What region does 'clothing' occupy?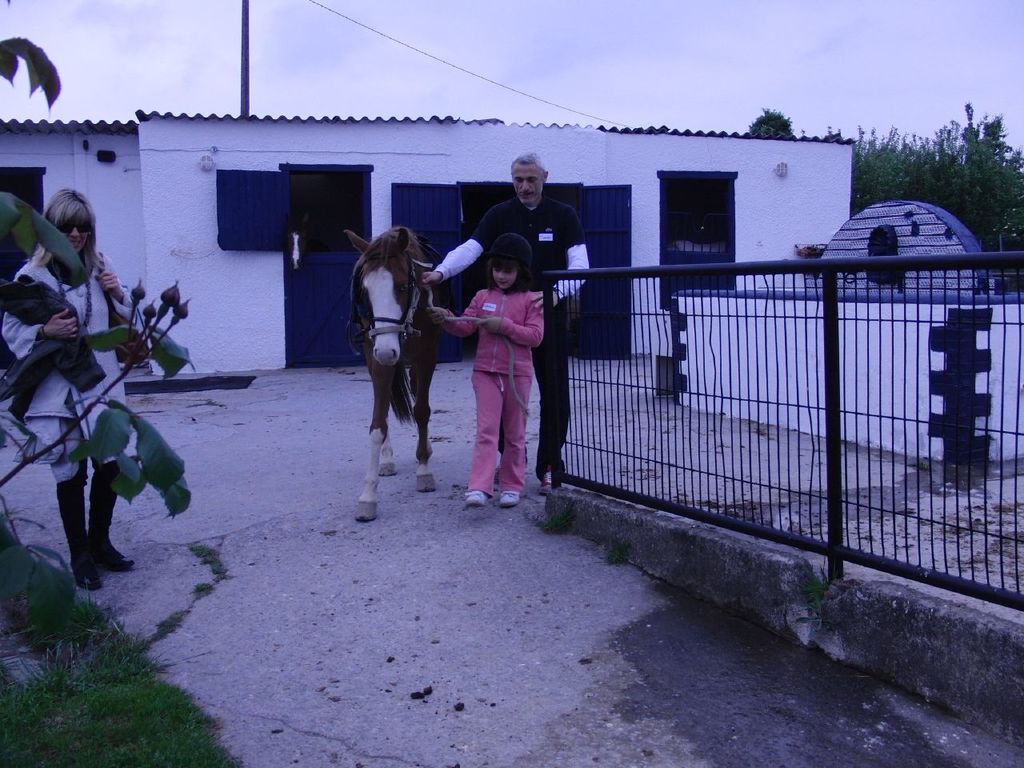
{"left": 434, "top": 206, "right": 591, "bottom": 296}.
